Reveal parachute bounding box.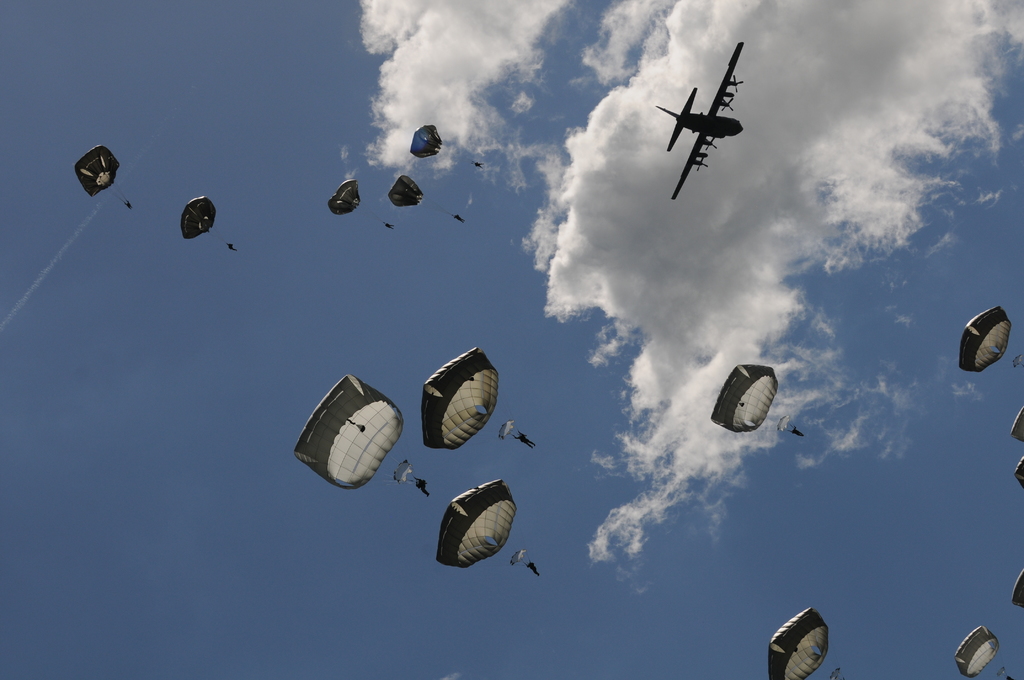
Revealed: {"left": 959, "top": 303, "right": 1023, "bottom": 369}.
